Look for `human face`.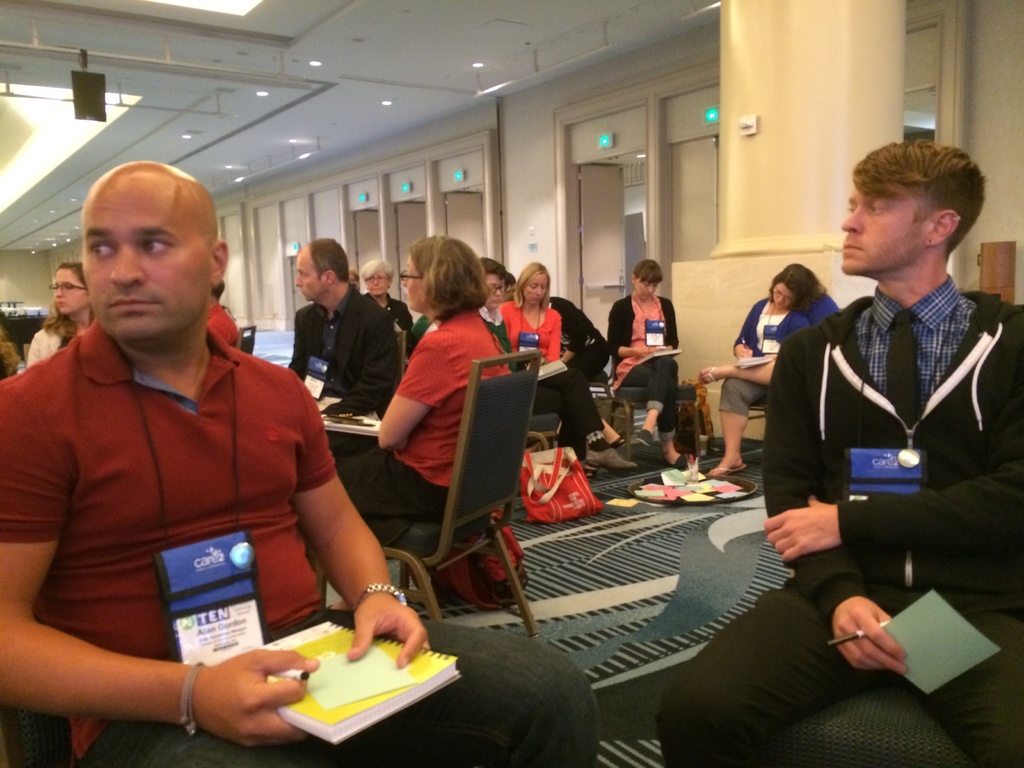
Found: 54, 267, 86, 317.
